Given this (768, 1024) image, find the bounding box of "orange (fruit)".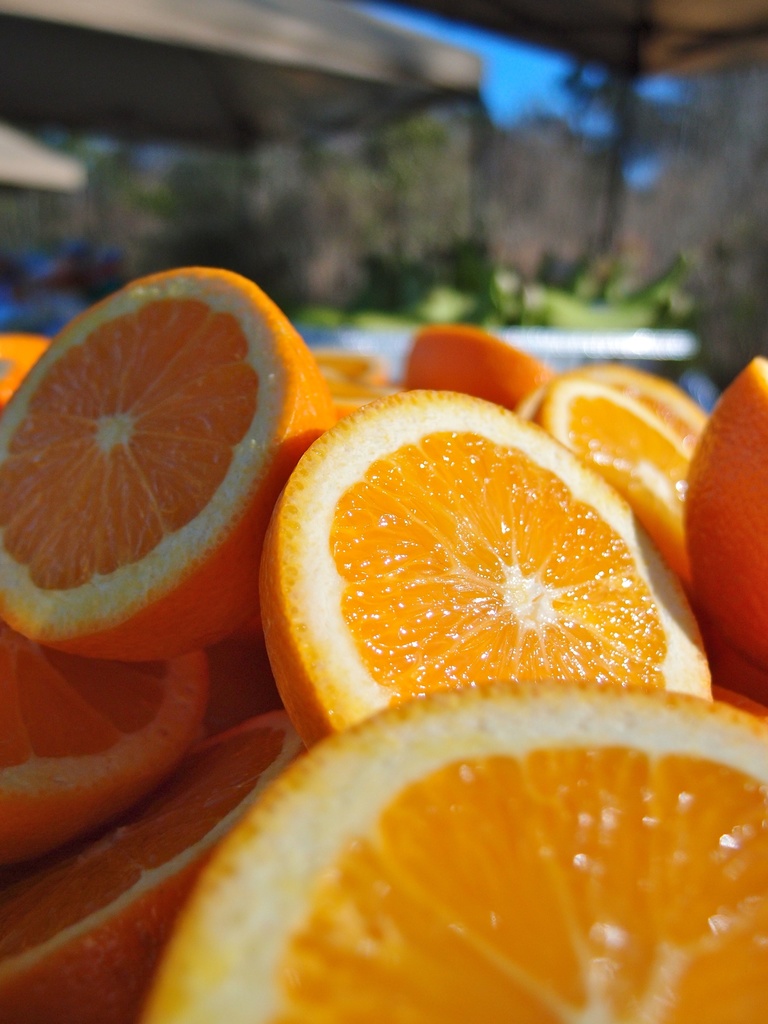
bbox=[0, 700, 307, 1020].
